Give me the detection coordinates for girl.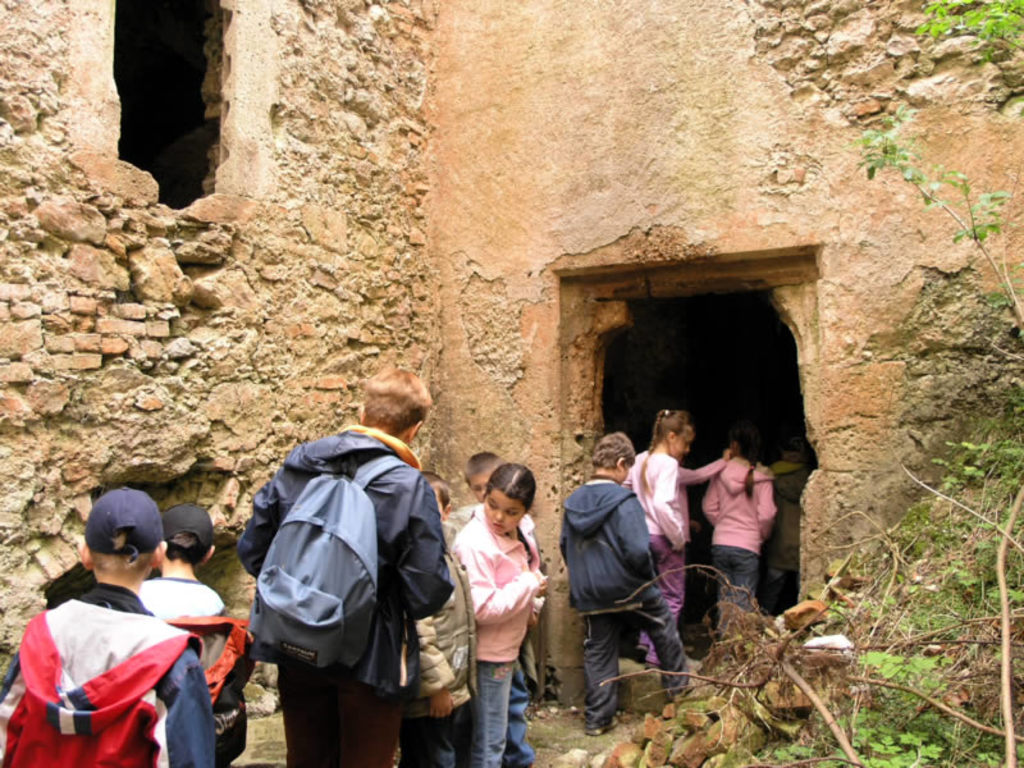
crop(625, 404, 691, 664).
